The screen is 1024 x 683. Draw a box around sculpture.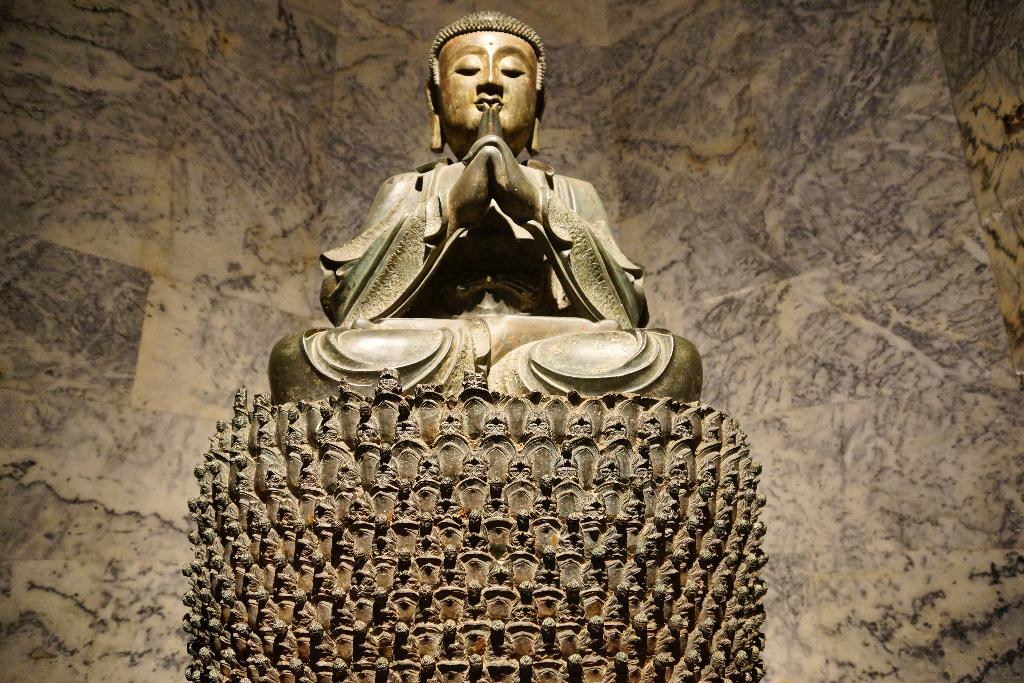
668:463:689:486.
